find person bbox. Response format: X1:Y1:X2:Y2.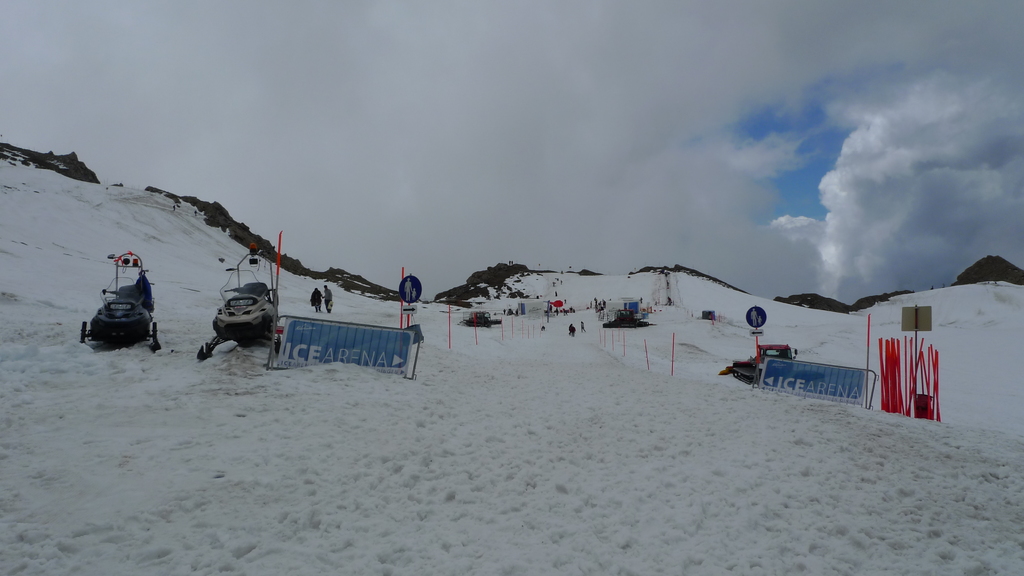
567:323:575:332.
